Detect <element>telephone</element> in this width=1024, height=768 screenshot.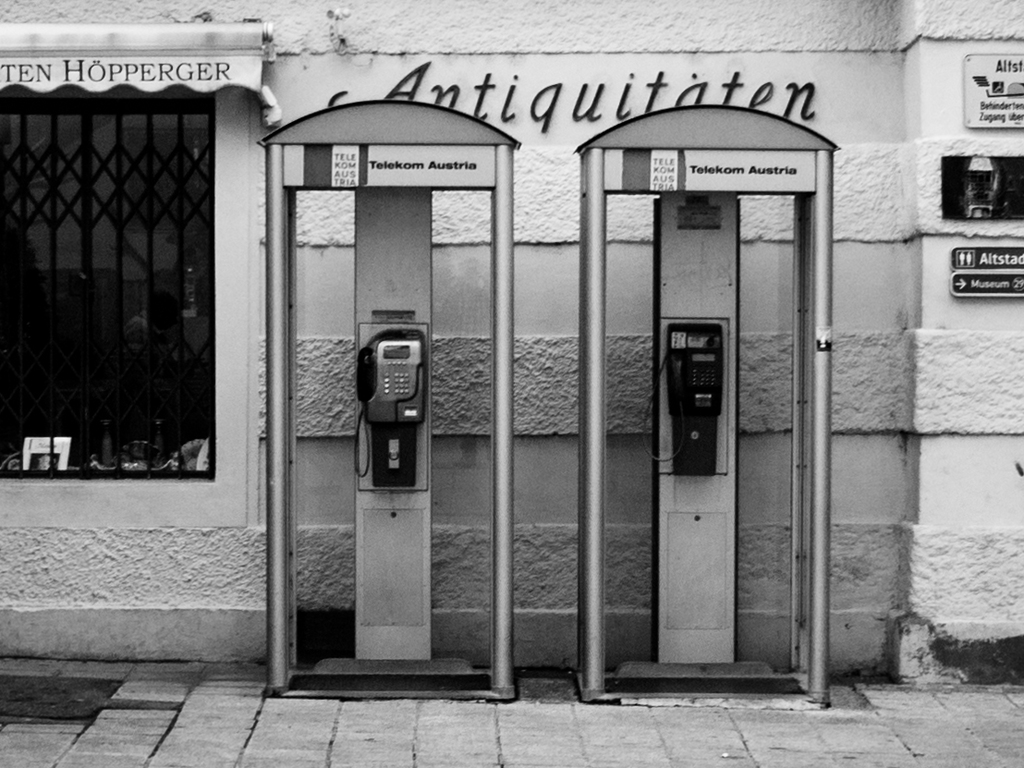
Detection: 355,326,427,495.
